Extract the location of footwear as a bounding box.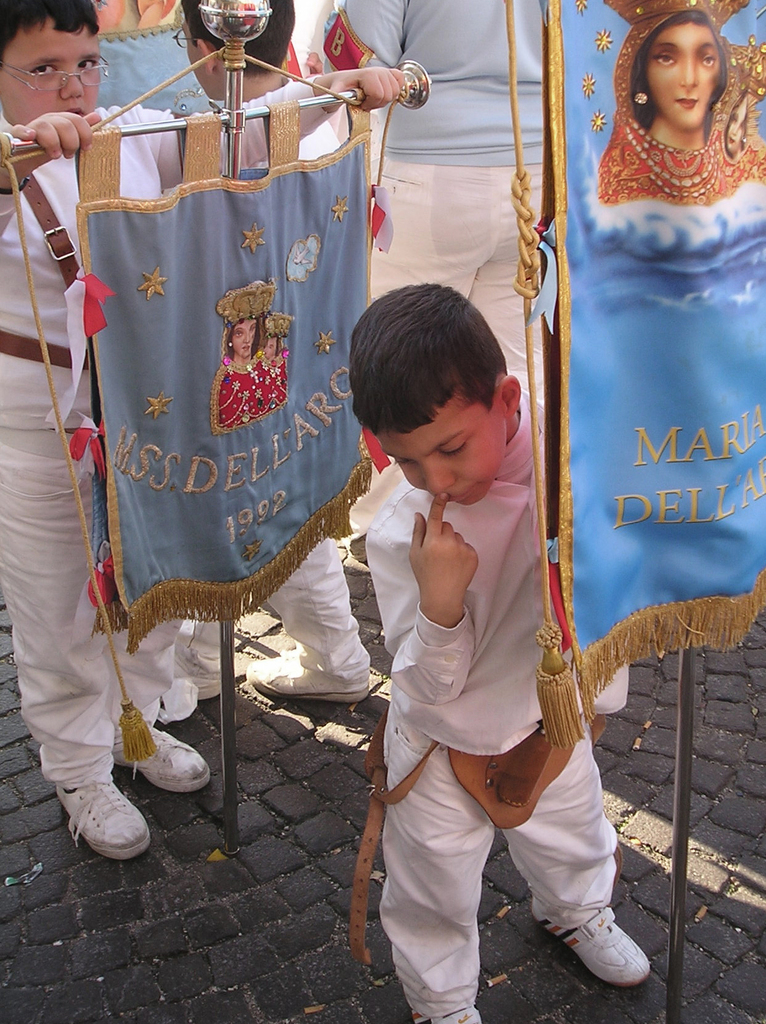
[174,618,223,696].
